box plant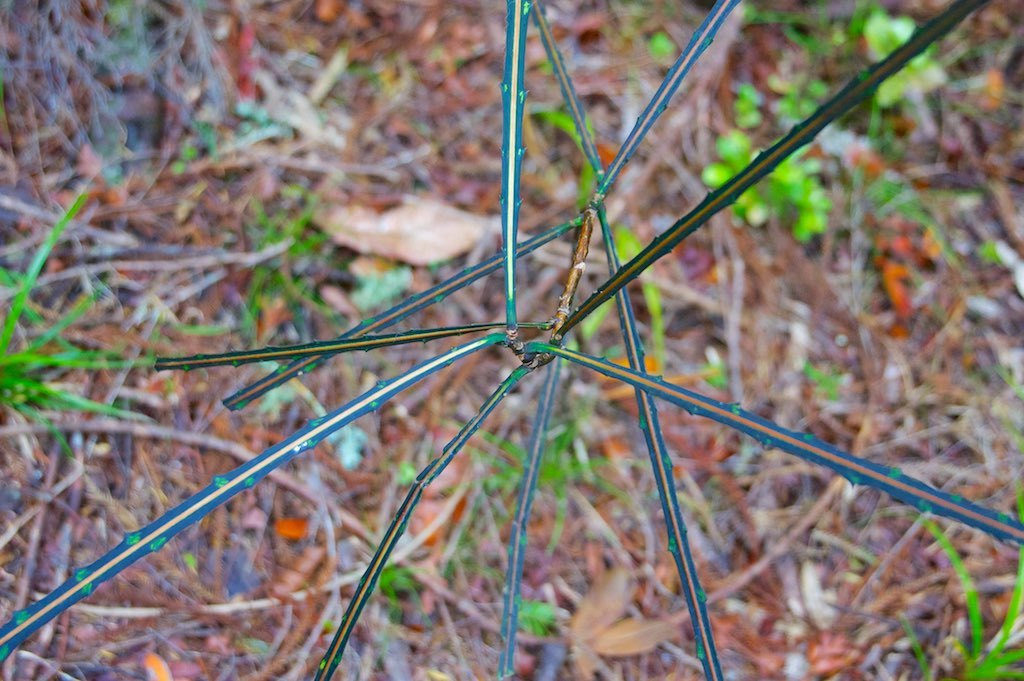
locate(726, 73, 824, 130)
